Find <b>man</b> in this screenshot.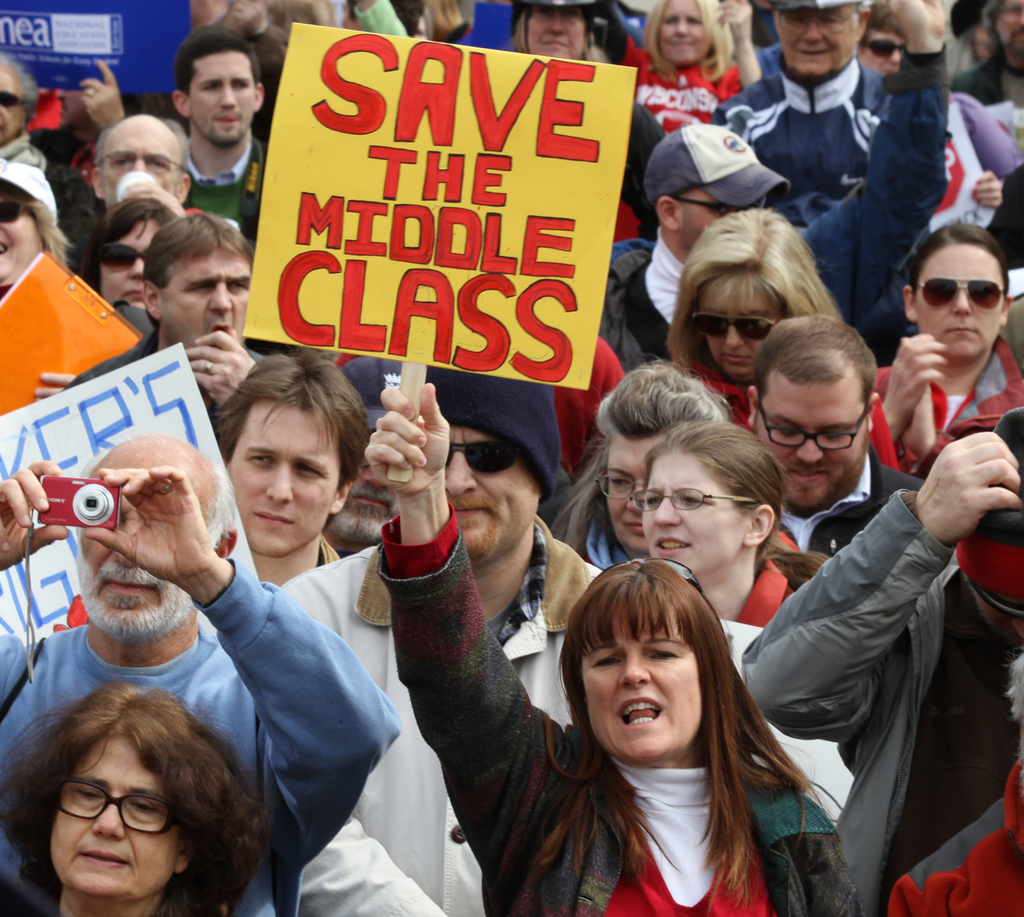
The bounding box for <b>man</b> is [70,213,269,413].
